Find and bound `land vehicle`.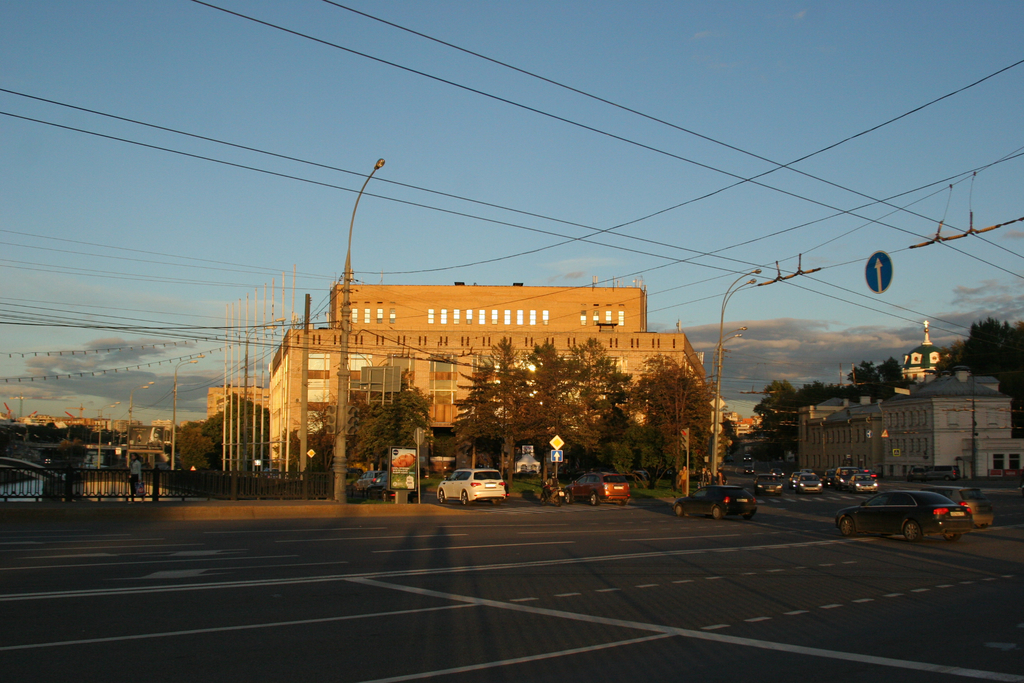
Bound: (left=927, top=463, right=955, bottom=480).
